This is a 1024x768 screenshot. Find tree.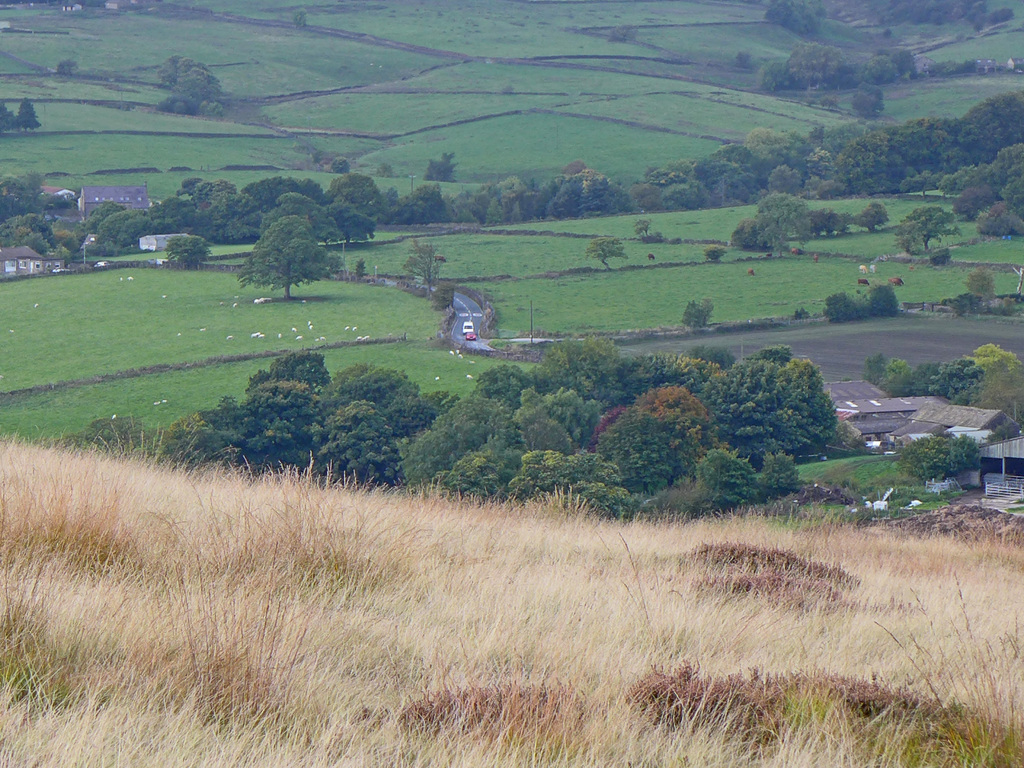
Bounding box: box=[882, 355, 912, 393].
